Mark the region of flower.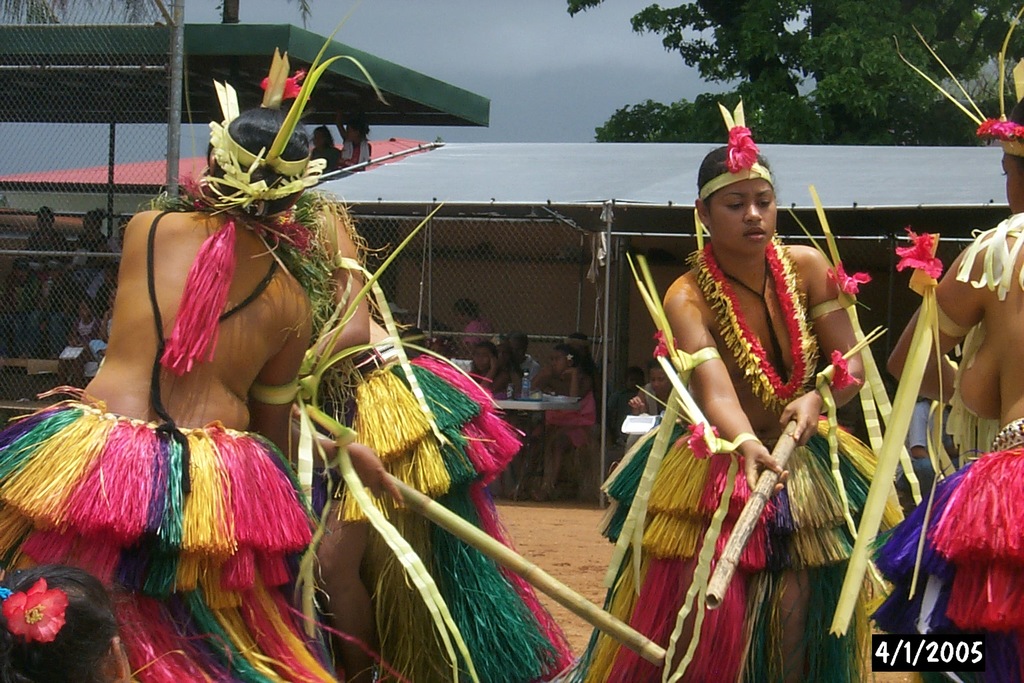
Region: bbox=[687, 422, 722, 461].
